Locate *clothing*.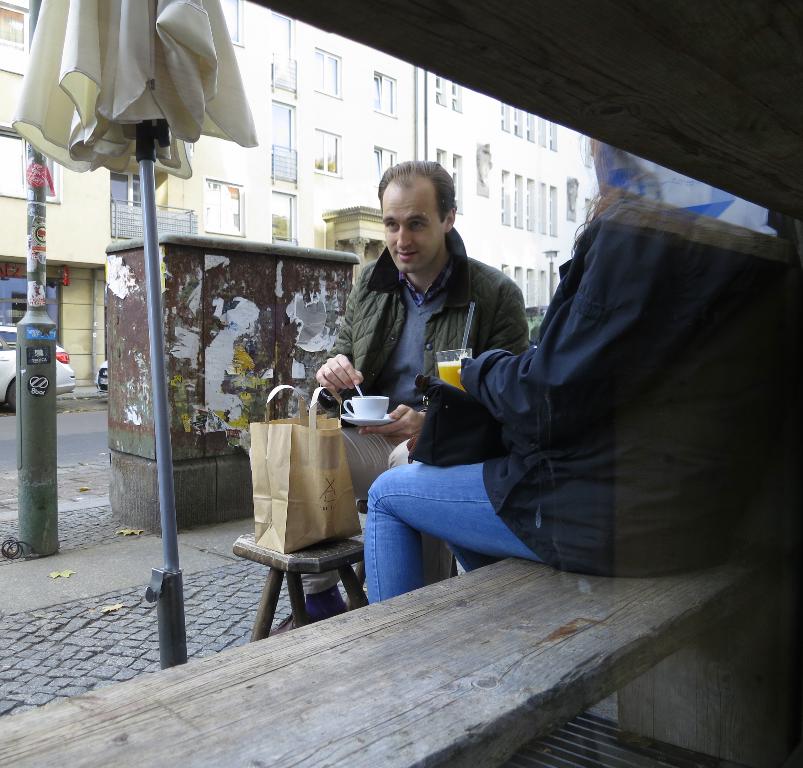
Bounding box: [x1=387, y1=160, x2=757, y2=604].
